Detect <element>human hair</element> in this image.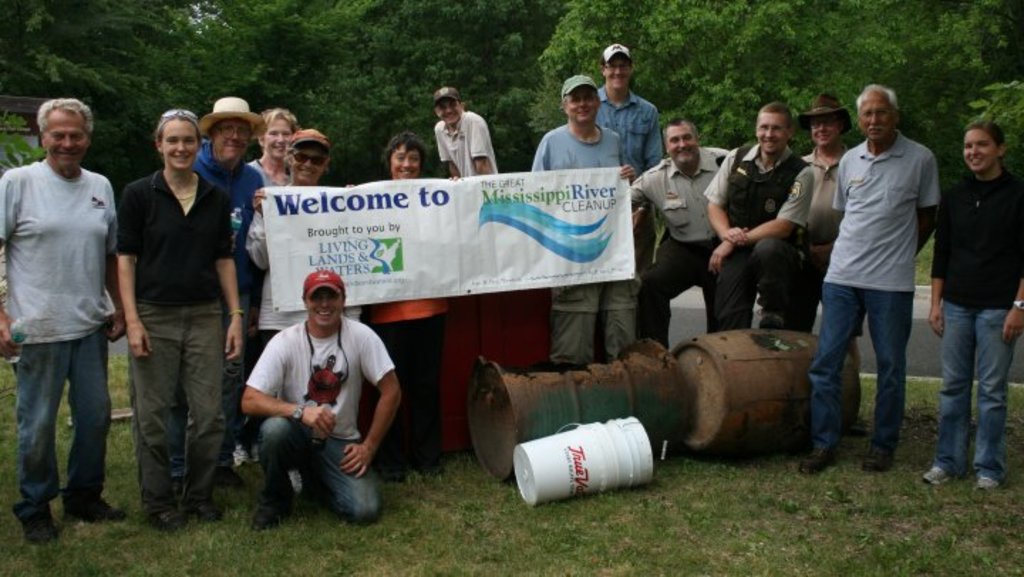
Detection: left=757, top=99, right=792, bottom=128.
